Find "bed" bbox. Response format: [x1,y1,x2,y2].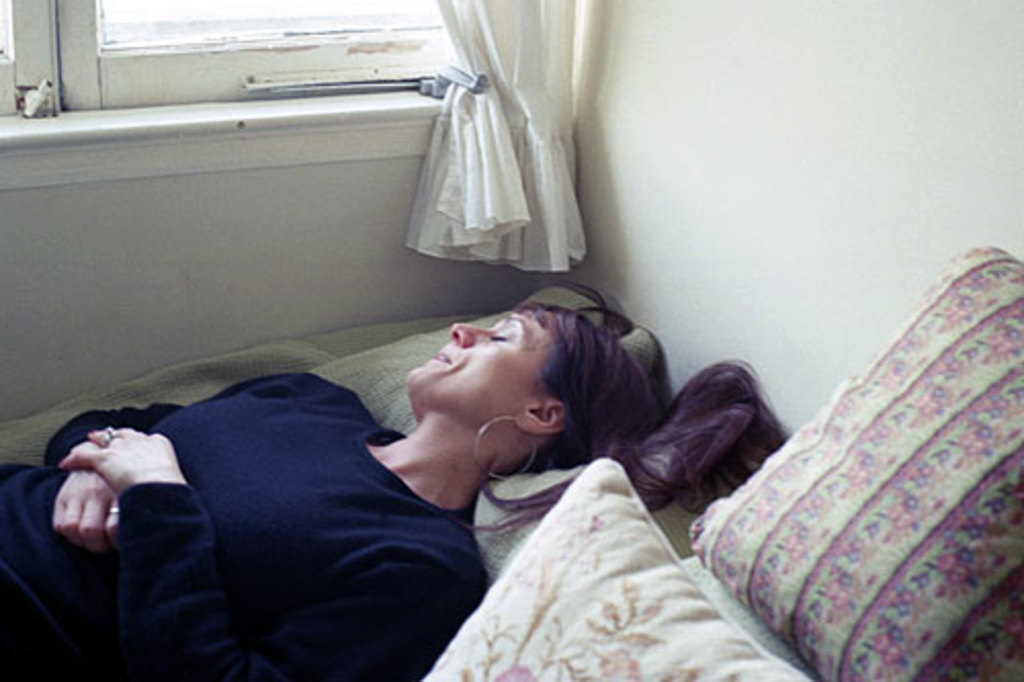
[33,170,856,681].
